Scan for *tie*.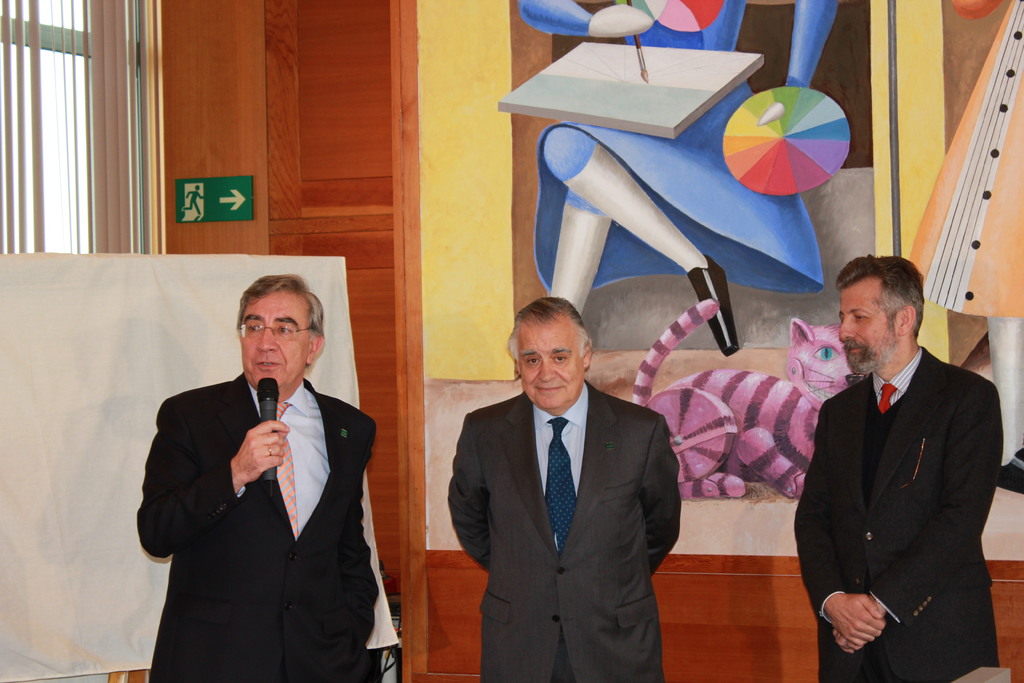
Scan result: <bbox>271, 401, 299, 550</bbox>.
